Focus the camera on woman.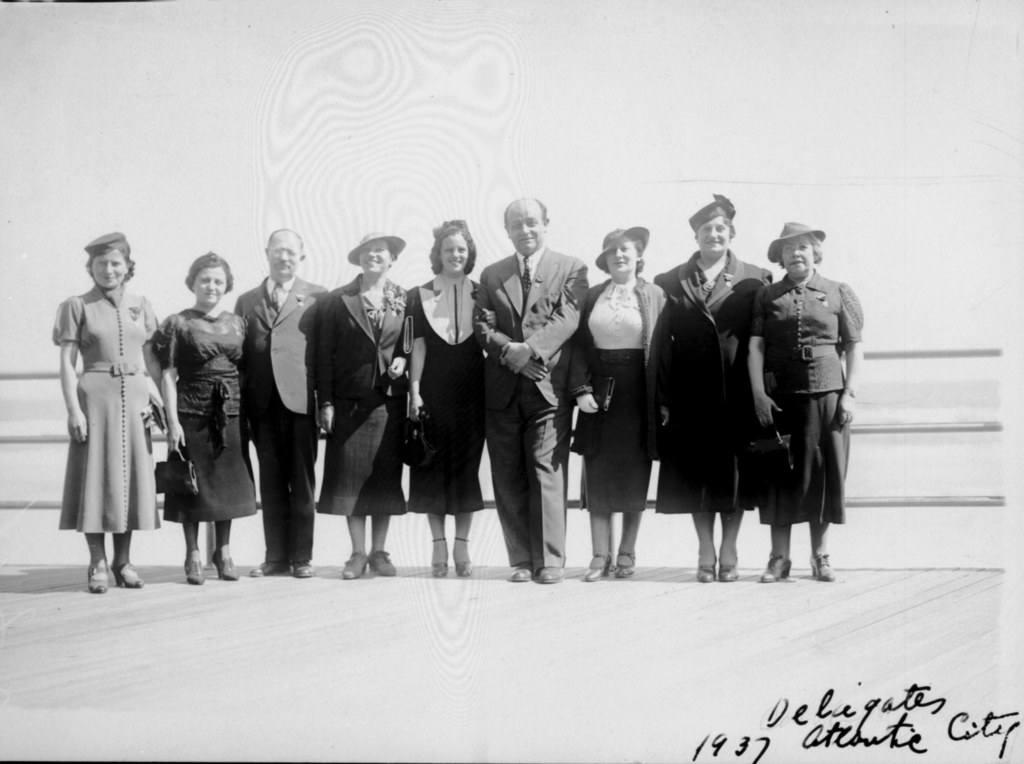
Focus region: (x1=745, y1=221, x2=862, y2=578).
